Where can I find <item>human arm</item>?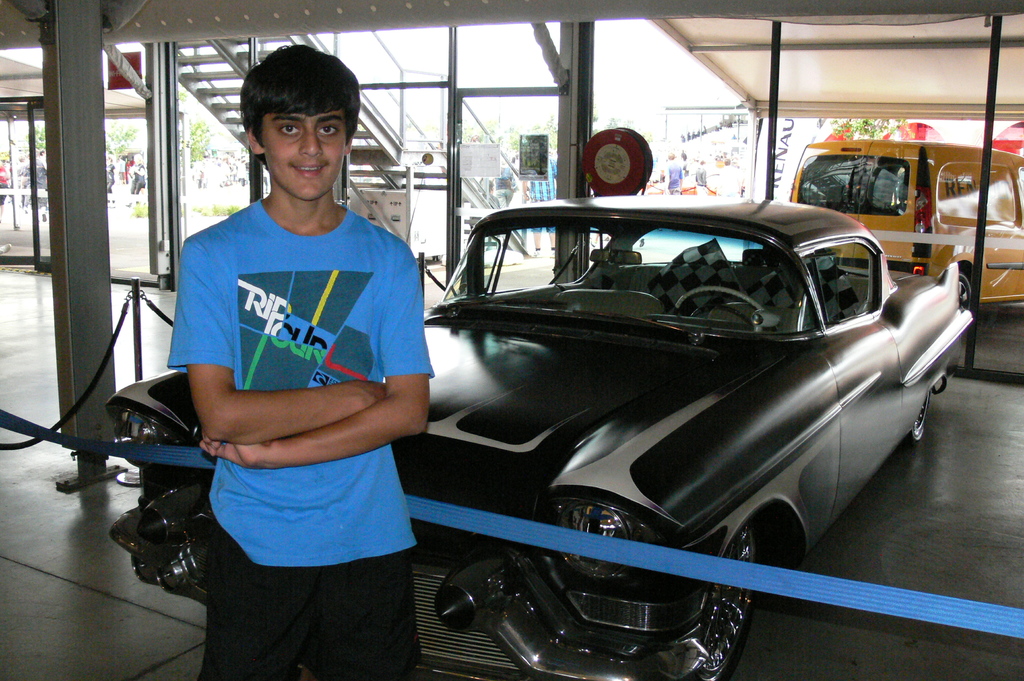
You can find it at {"x1": 183, "y1": 225, "x2": 389, "y2": 439}.
